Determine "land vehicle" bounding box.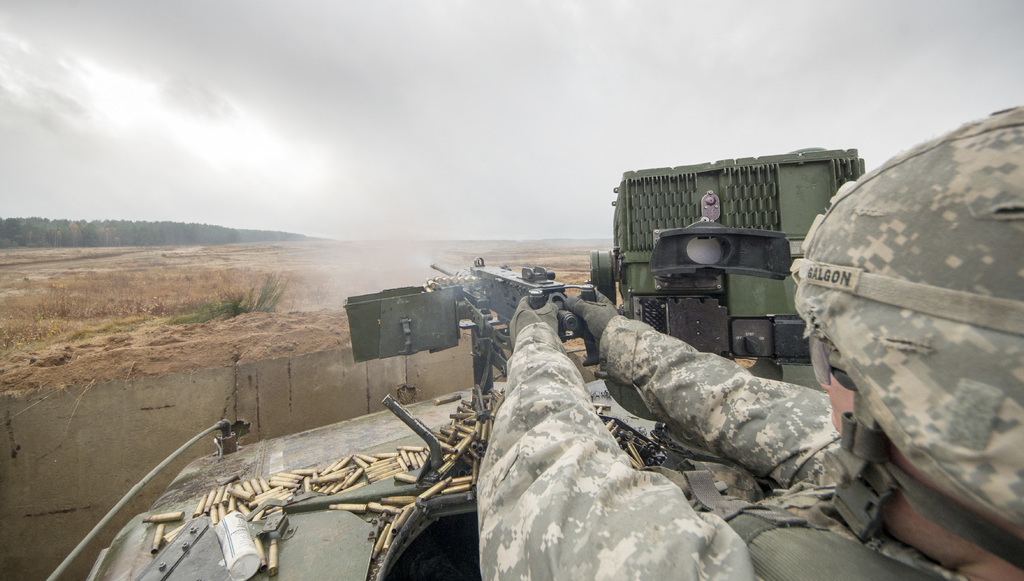
Determined: {"left": 46, "top": 138, "right": 1023, "bottom": 580}.
